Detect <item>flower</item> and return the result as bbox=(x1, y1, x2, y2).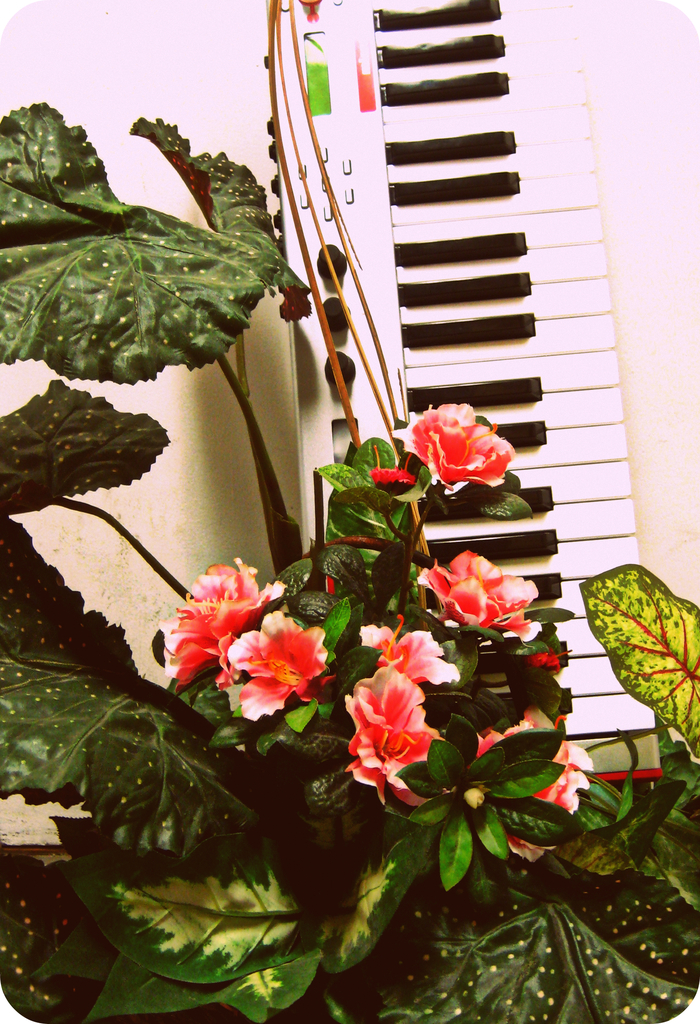
bbox=(353, 609, 461, 688).
